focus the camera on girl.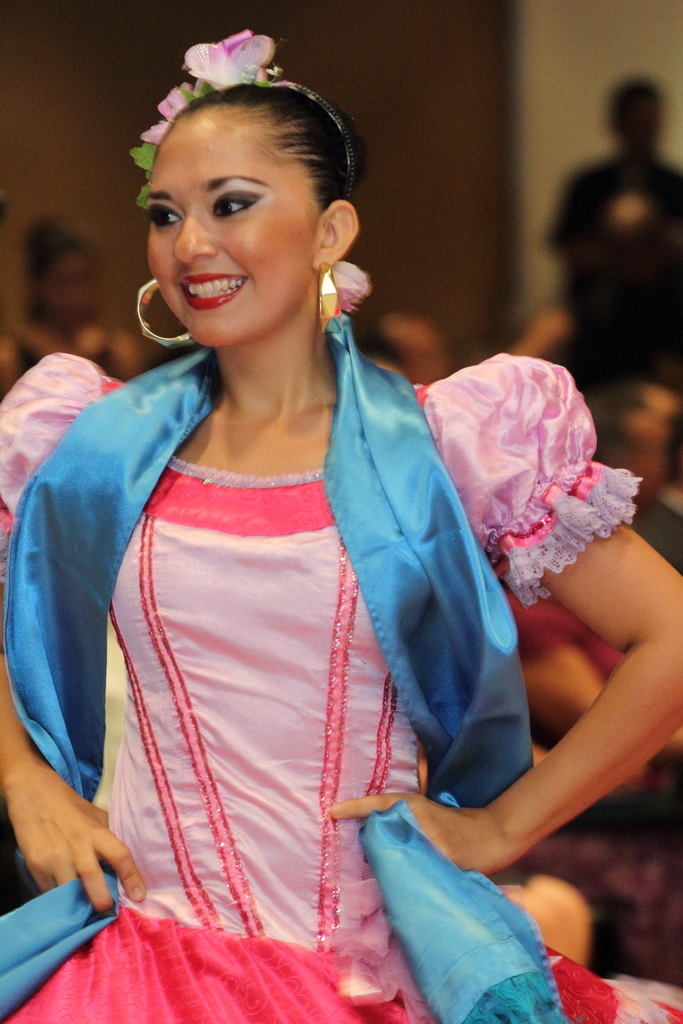
Focus region: box(0, 24, 682, 1023).
